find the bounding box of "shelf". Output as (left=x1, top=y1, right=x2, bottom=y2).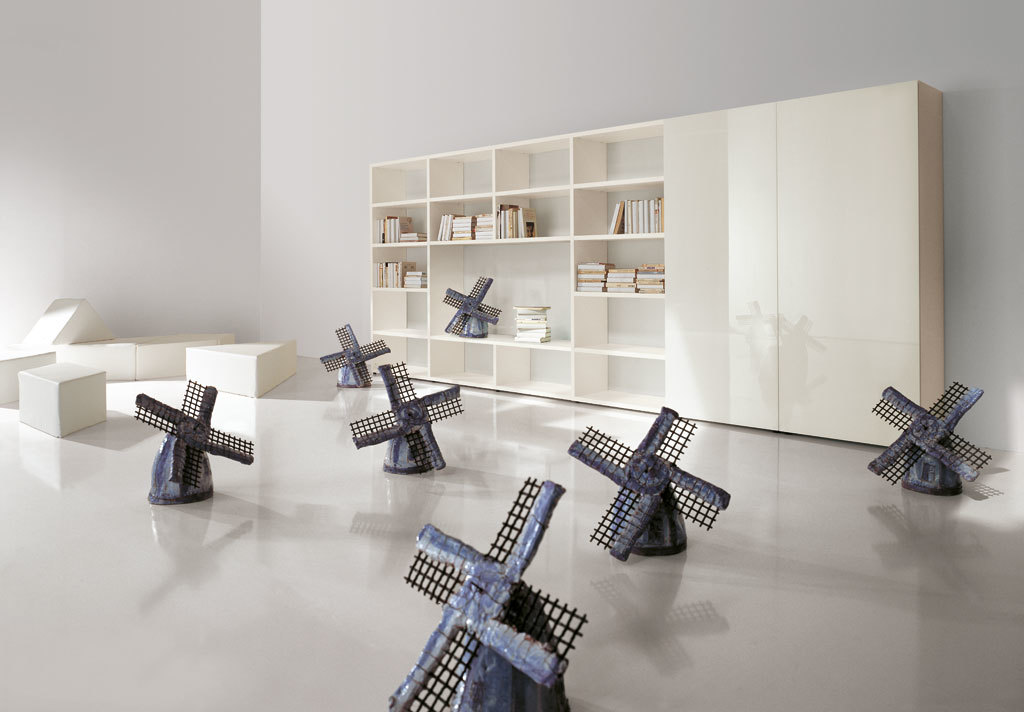
(left=371, top=195, right=429, bottom=240).
